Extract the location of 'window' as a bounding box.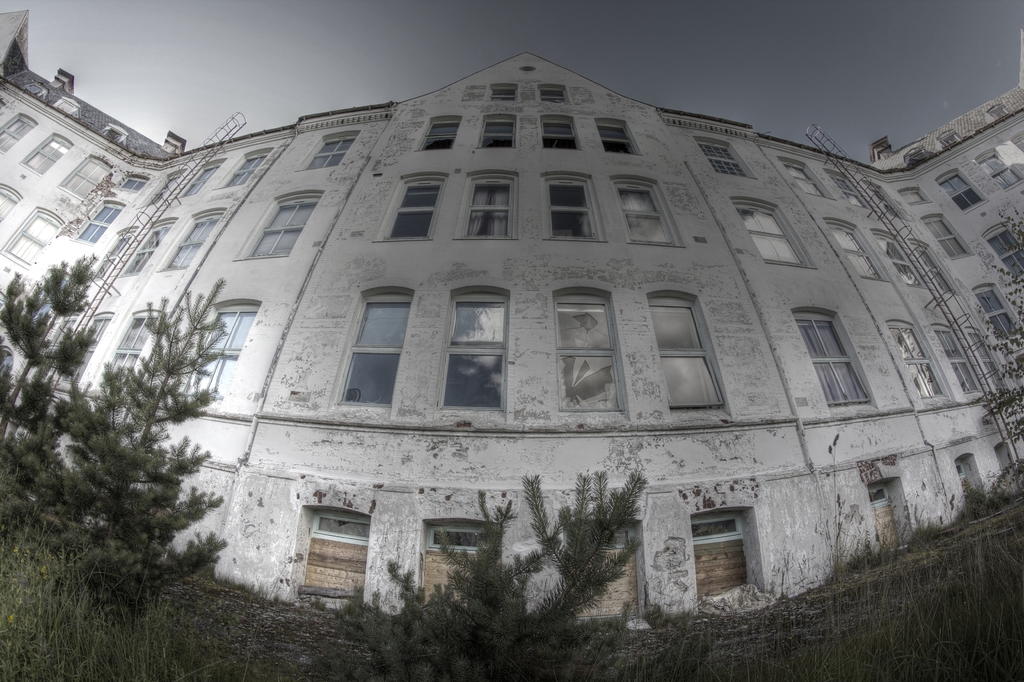
bbox(974, 282, 1018, 344).
